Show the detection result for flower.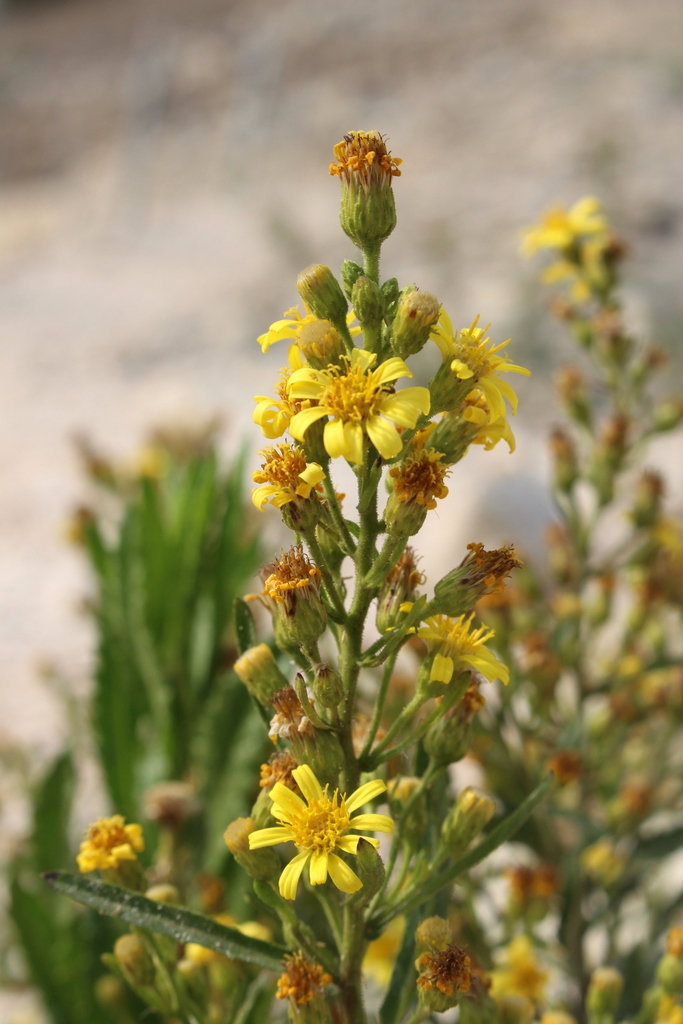
545 246 611 292.
